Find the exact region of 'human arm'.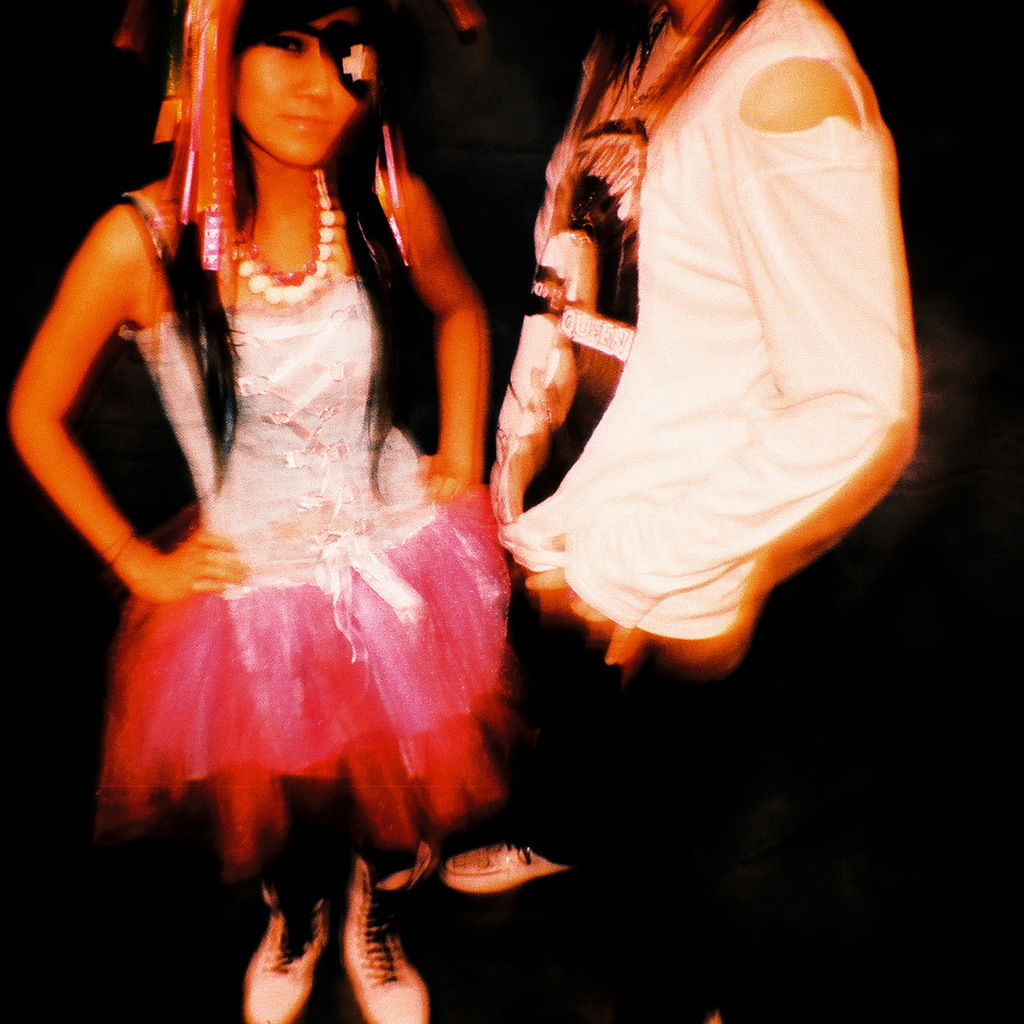
Exact region: 8 201 248 603.
